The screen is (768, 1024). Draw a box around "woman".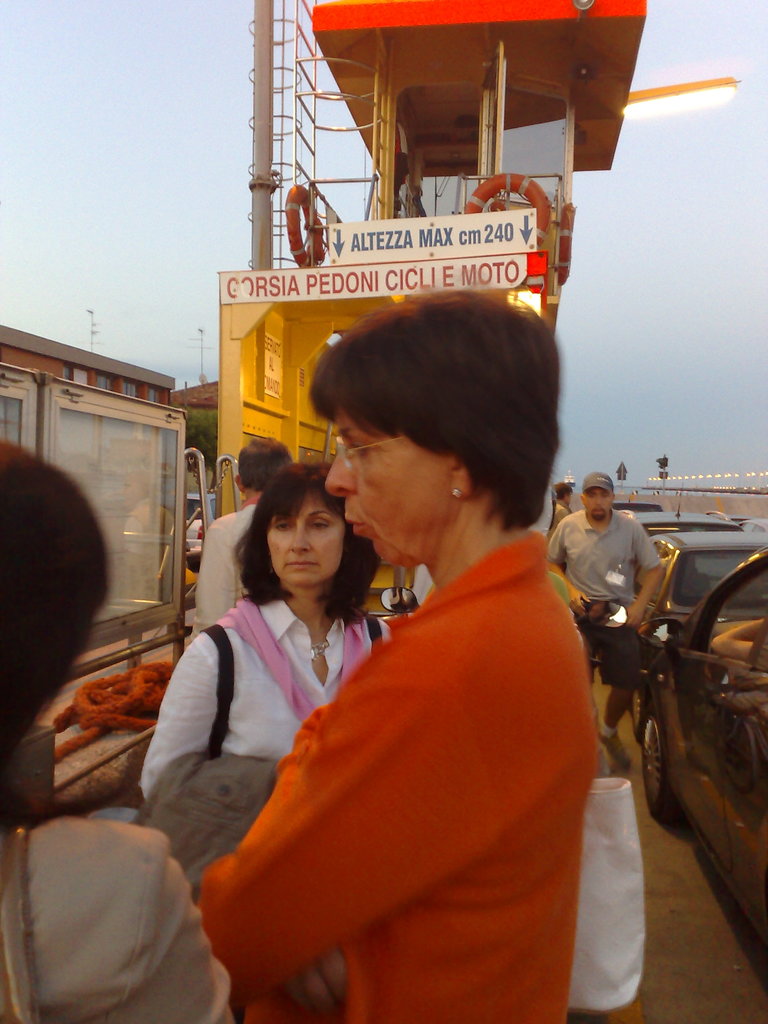
215:255:616:1009.
